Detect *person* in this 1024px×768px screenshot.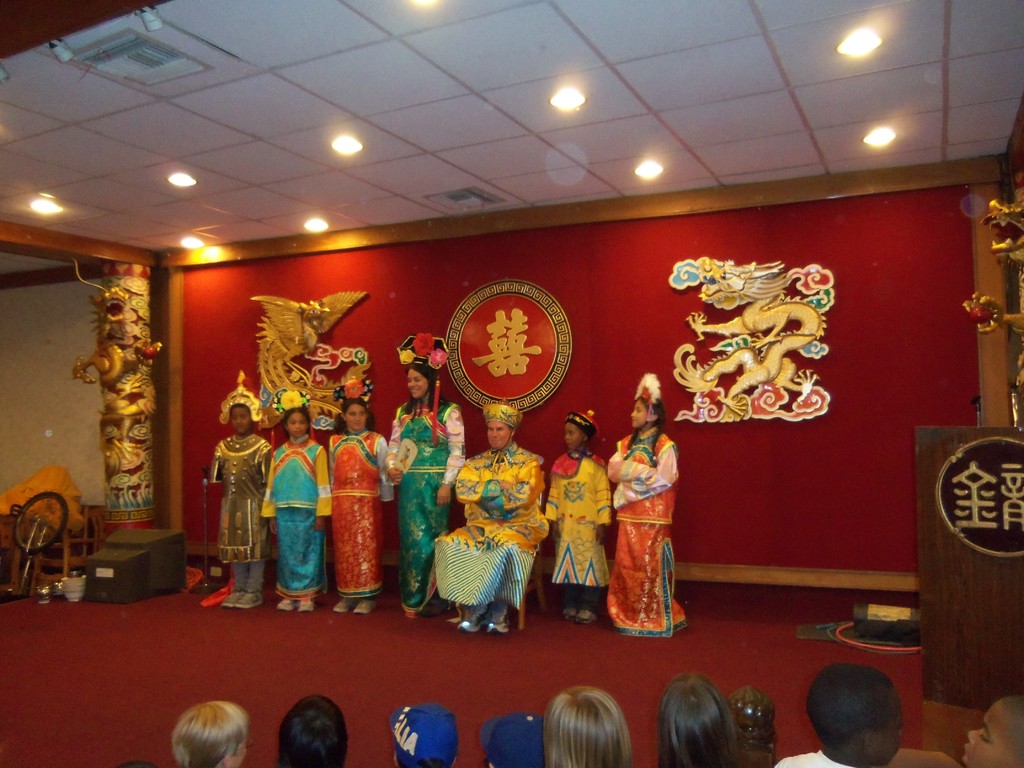
Detection: (left=387, top=699, right=461, bottom=766).
